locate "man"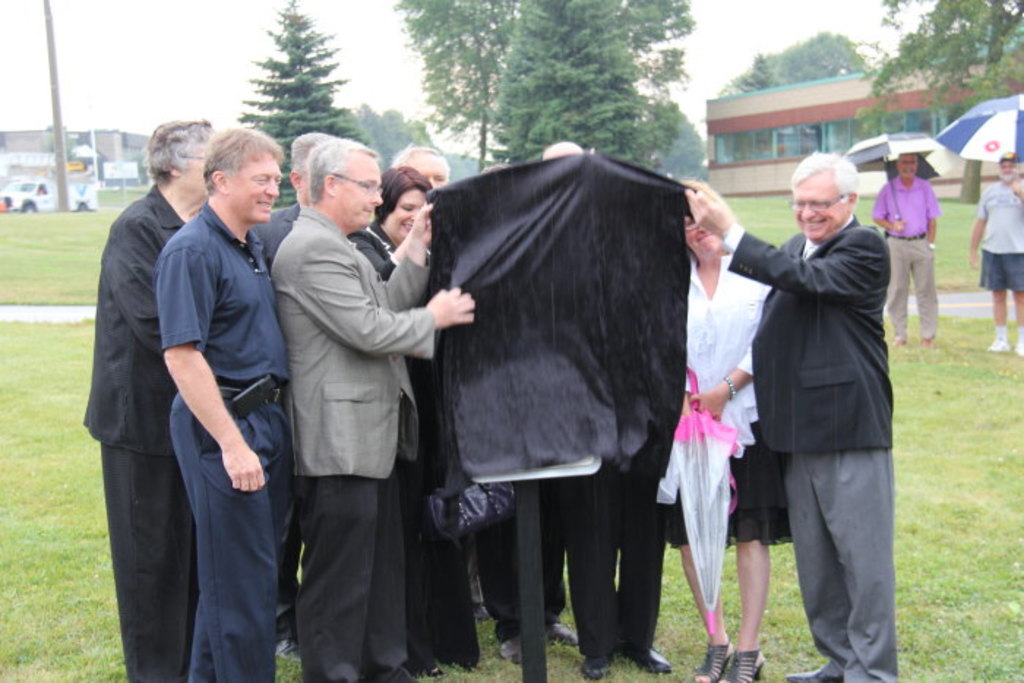
(391, 143, 456, 192)
